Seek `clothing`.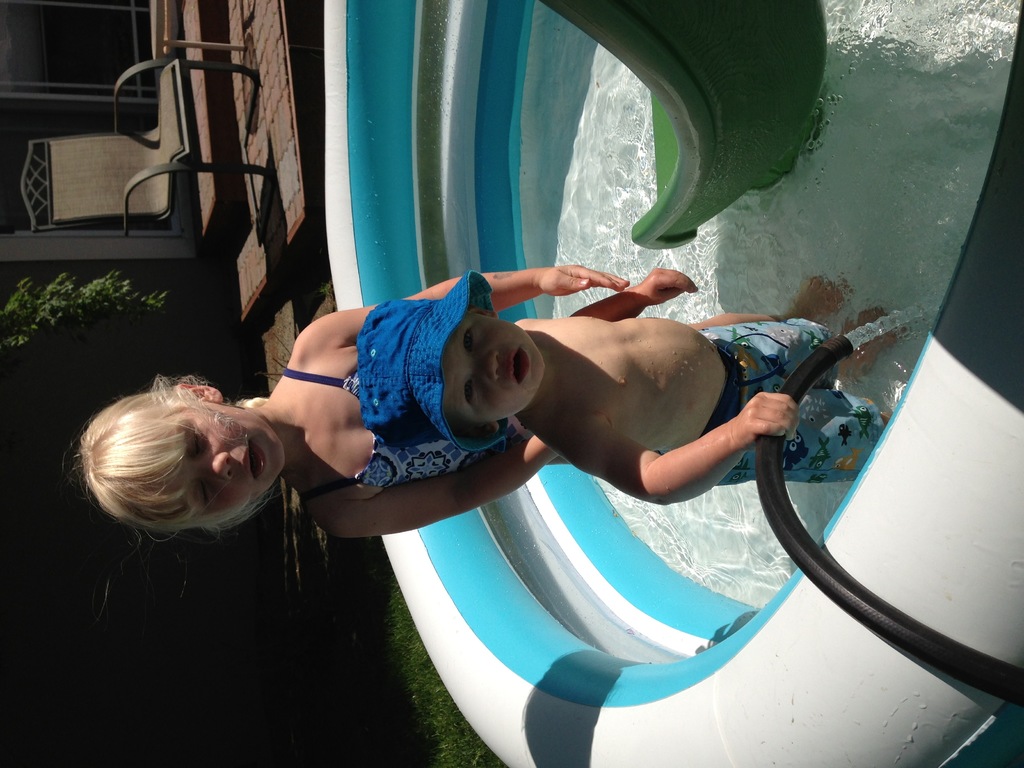
288 371 500 491.
